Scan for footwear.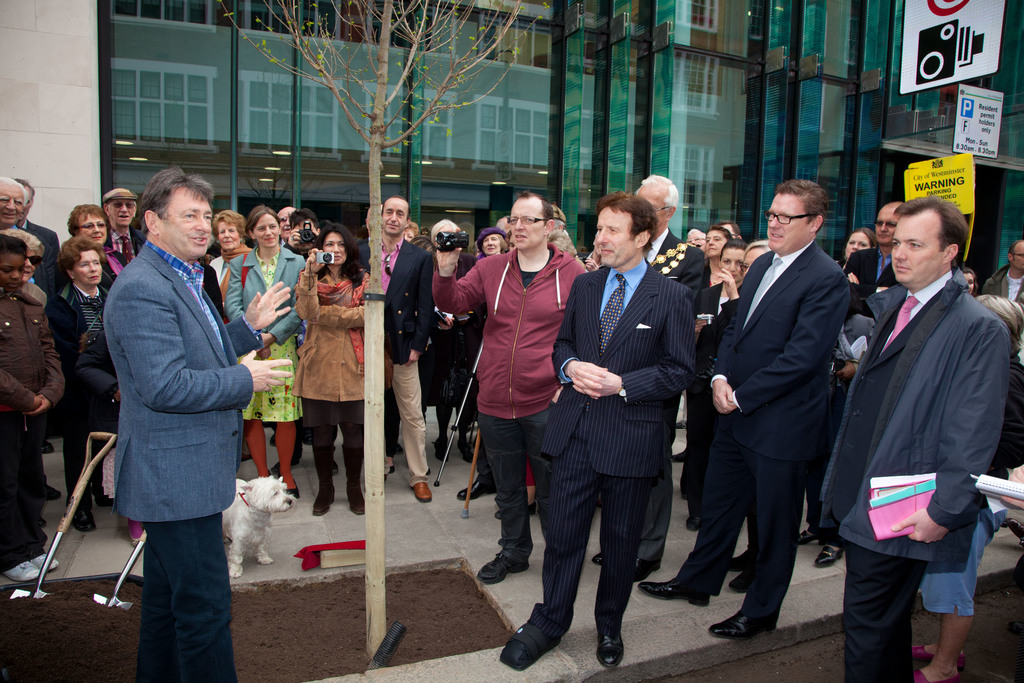
Scan result: [left=732, top=572, right=750, bottom=590].
